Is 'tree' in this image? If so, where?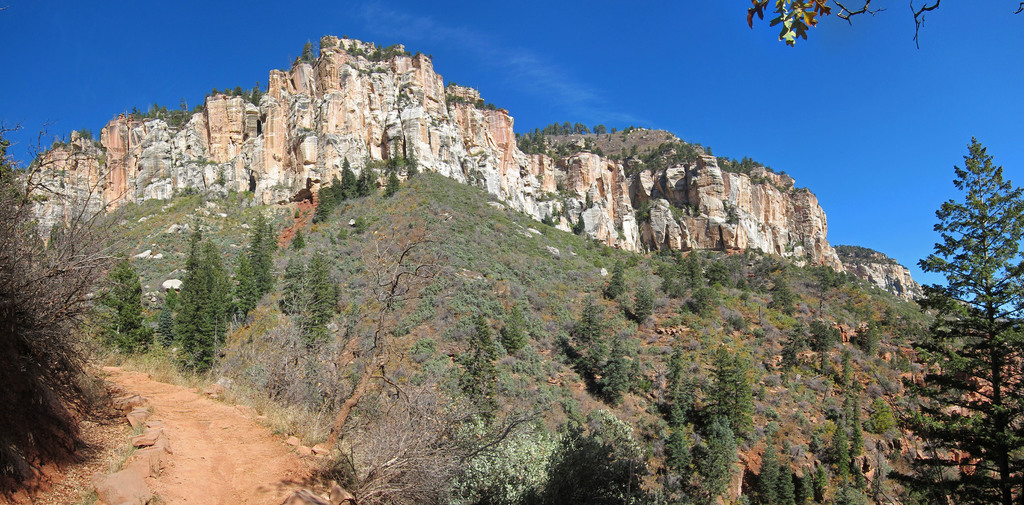
Yes, at bbox(808, 320, 829, 354).
